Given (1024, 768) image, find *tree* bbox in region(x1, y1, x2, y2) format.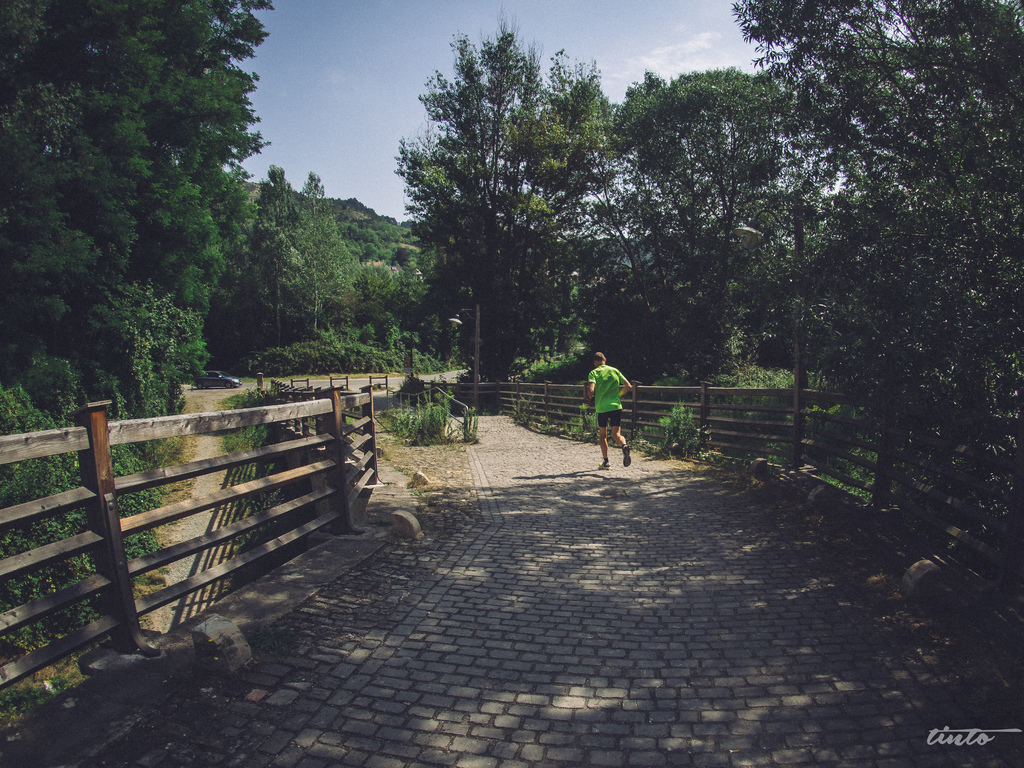
region(377, 38, 637, 410).
